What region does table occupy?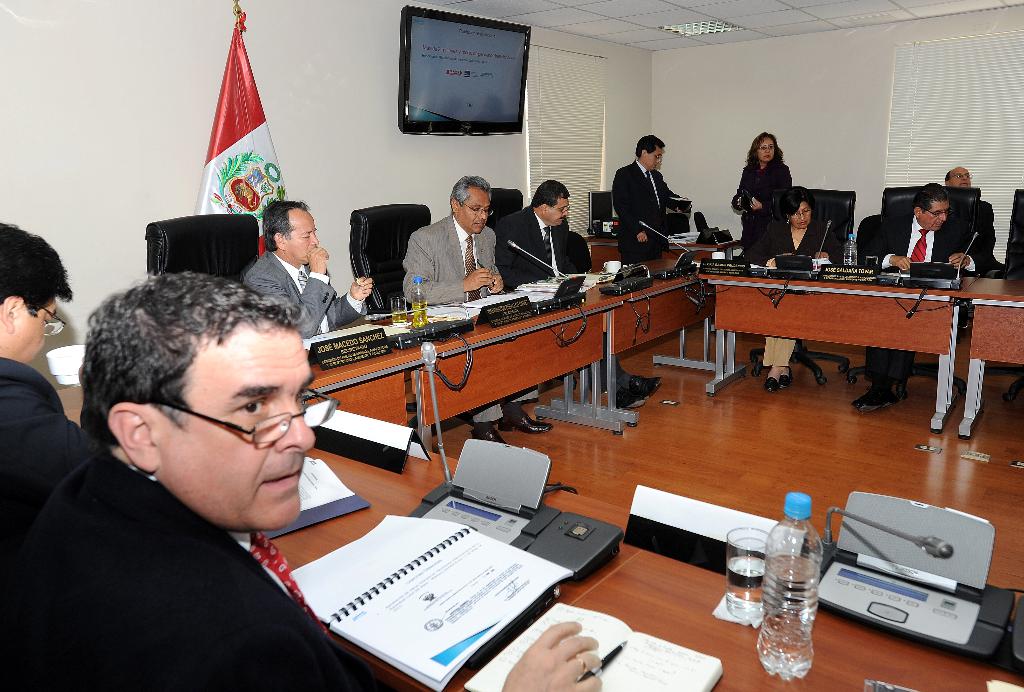
box(578, 233, 743, 373).
